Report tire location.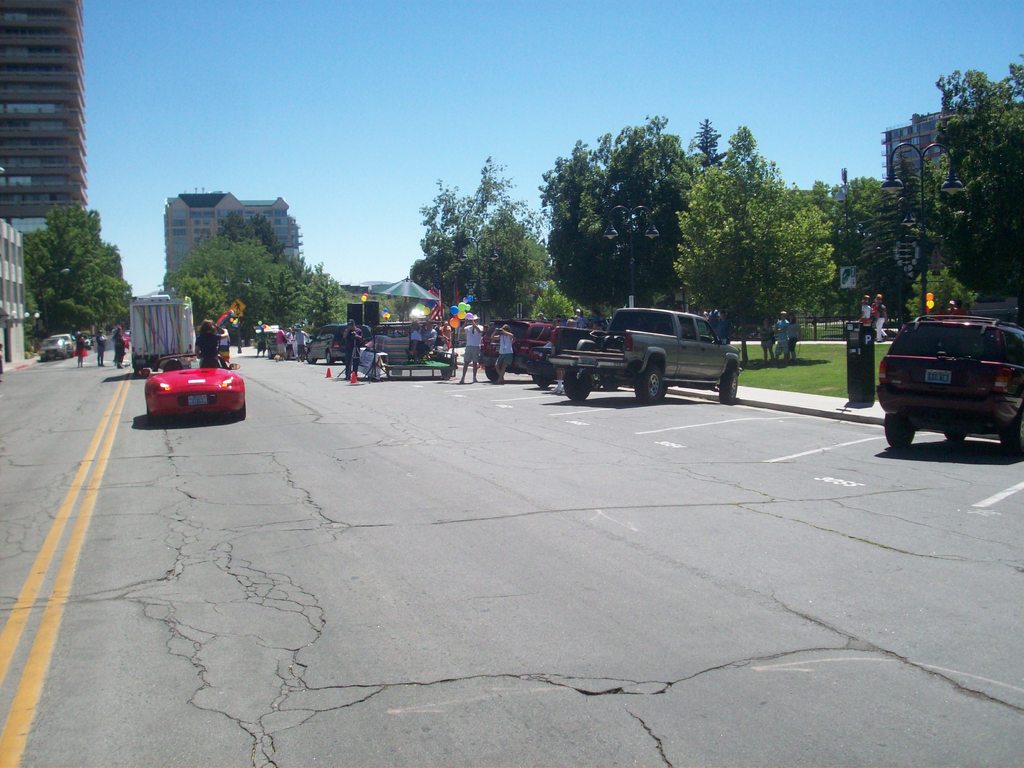
Report: BBox(719, 371, 739, 404).
